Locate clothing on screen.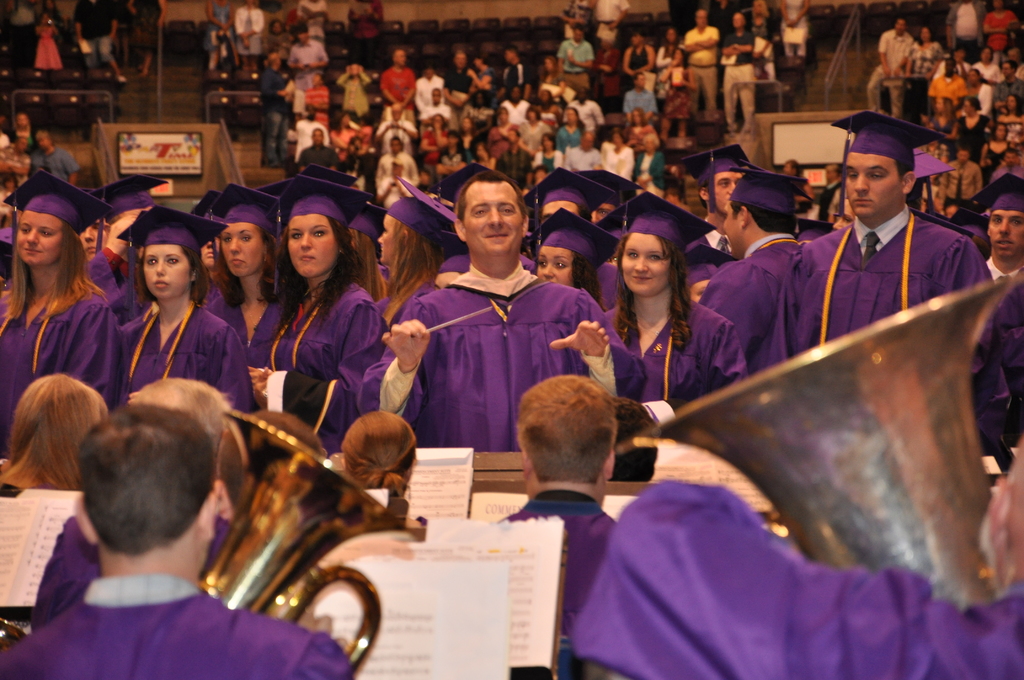
On screen at bbox=[285, 35, 323, 93].
